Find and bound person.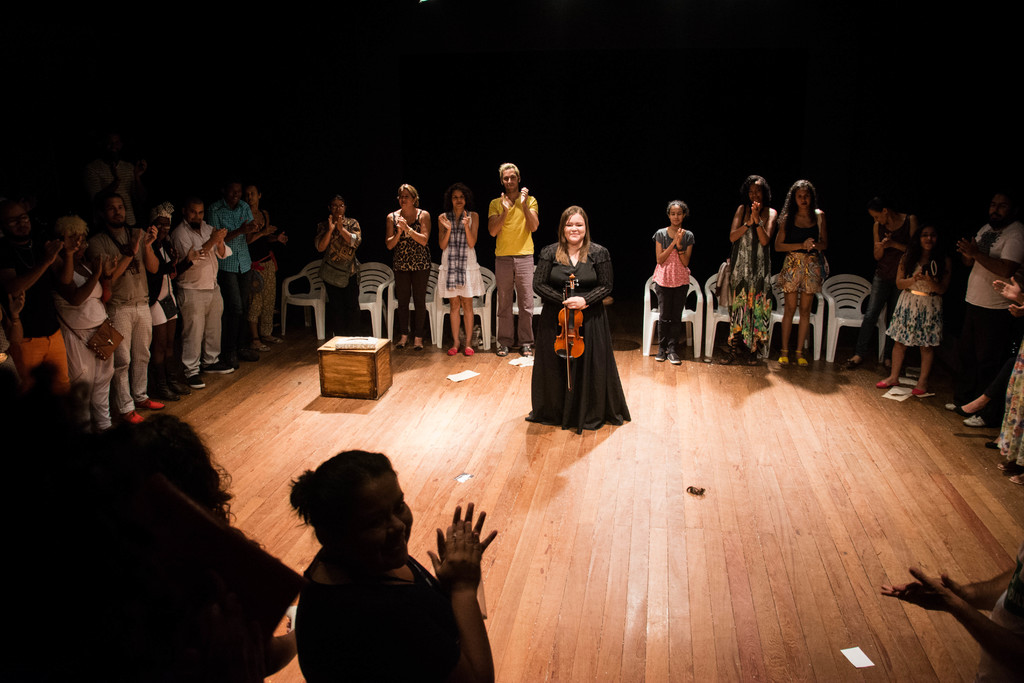
Bound: x1=883 y1=531 x2=1023 y2=682.
